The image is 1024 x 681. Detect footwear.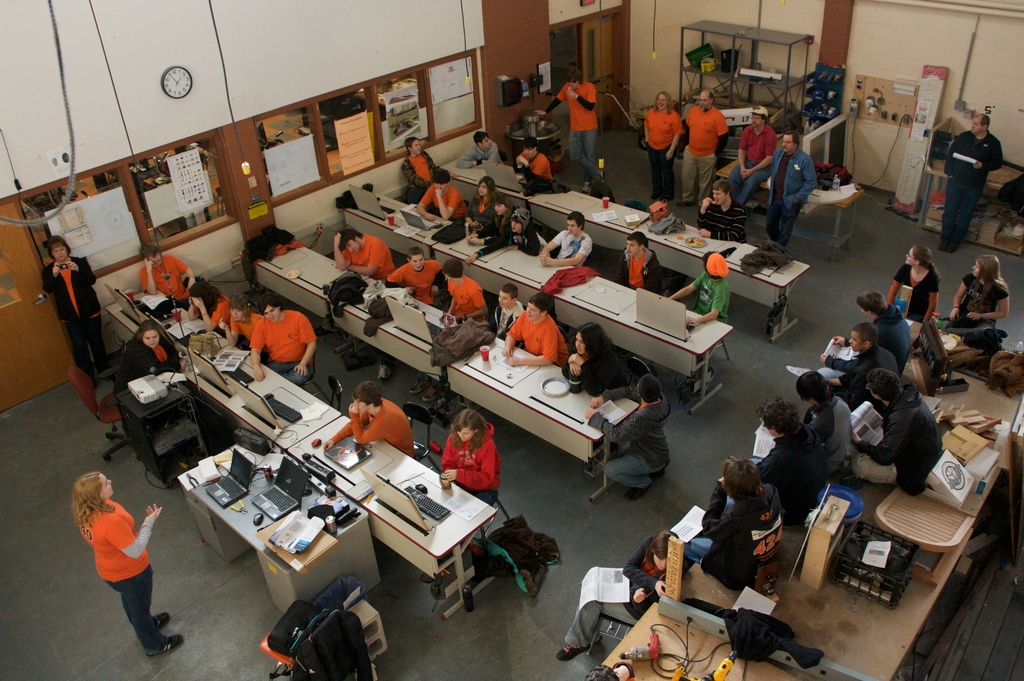
Detection: bbox(594, 634, 601, 643).
